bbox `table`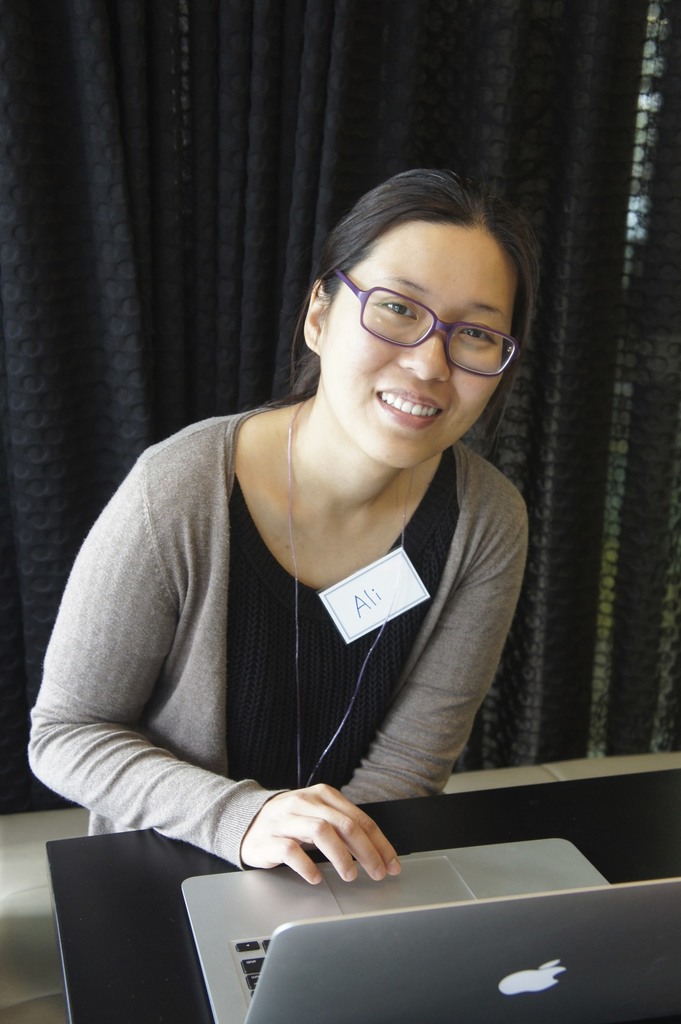
[left=40, top=769, right=680, bottom=1016]
